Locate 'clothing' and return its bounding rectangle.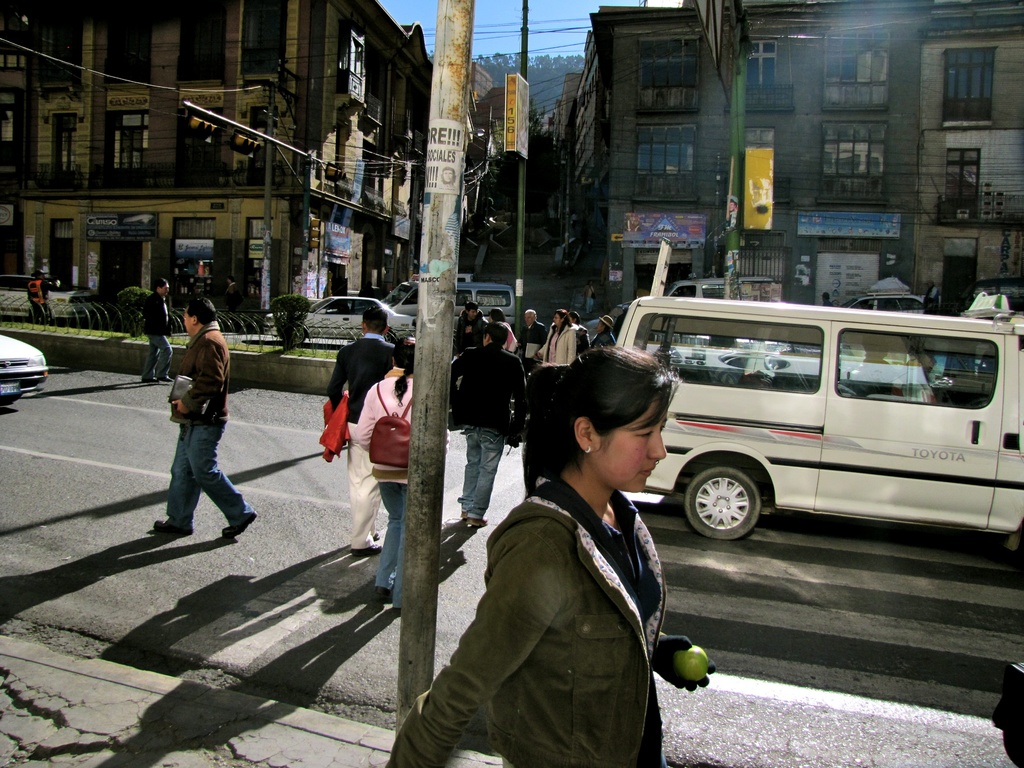
<region>161, 320, 240, 526</region>.
